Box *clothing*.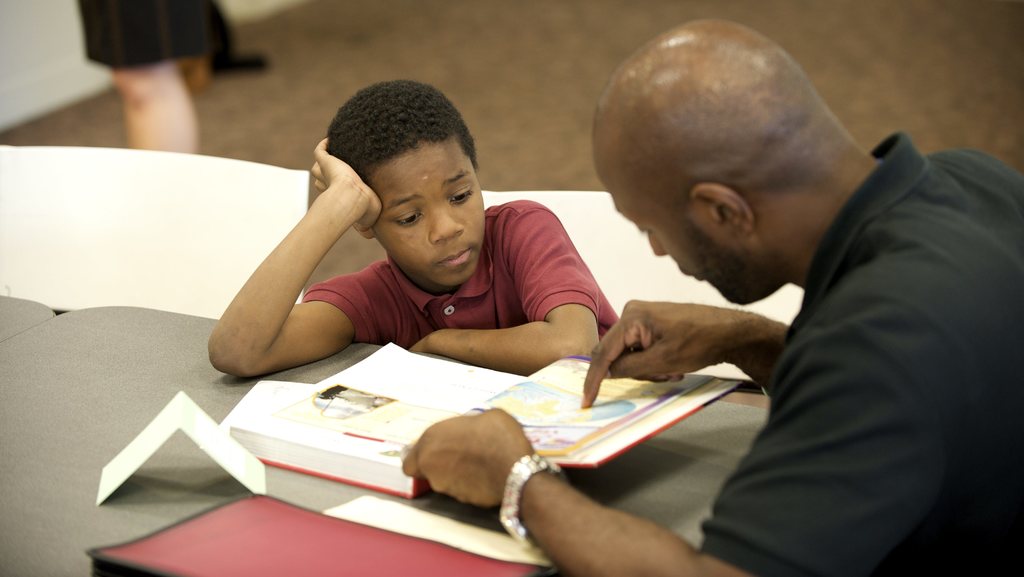
region(586, 104, 1006, 559).
